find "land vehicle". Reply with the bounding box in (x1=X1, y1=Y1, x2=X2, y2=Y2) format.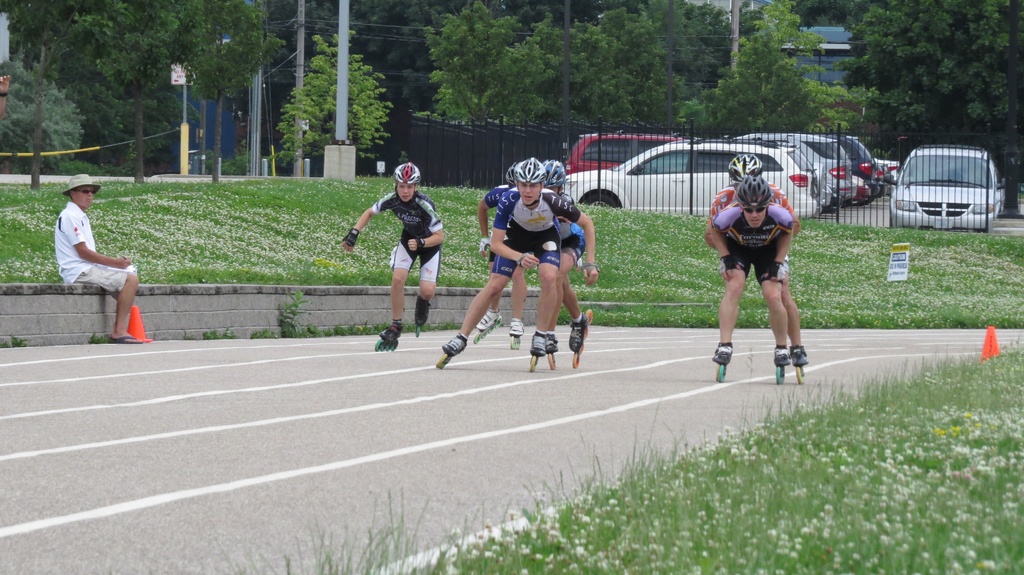
(x1=570, y1=133, x2=684, y2=169).
